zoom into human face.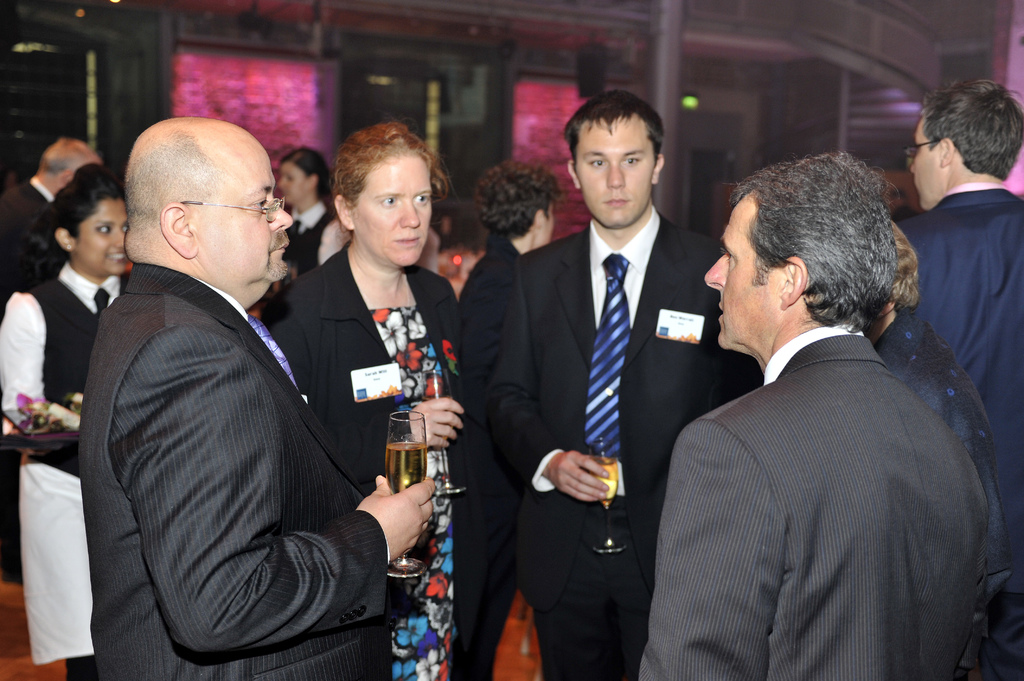
Zoom target: left=911, top=117, right=938, bottom=211.
